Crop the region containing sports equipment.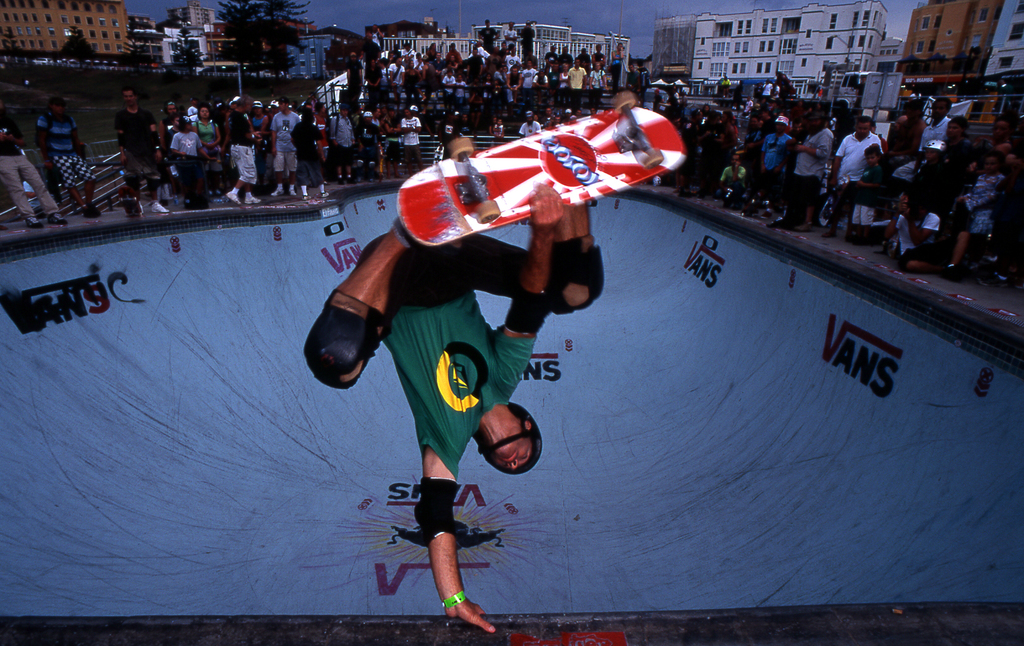
Crop region: crop(415, 477, 463, 543).
